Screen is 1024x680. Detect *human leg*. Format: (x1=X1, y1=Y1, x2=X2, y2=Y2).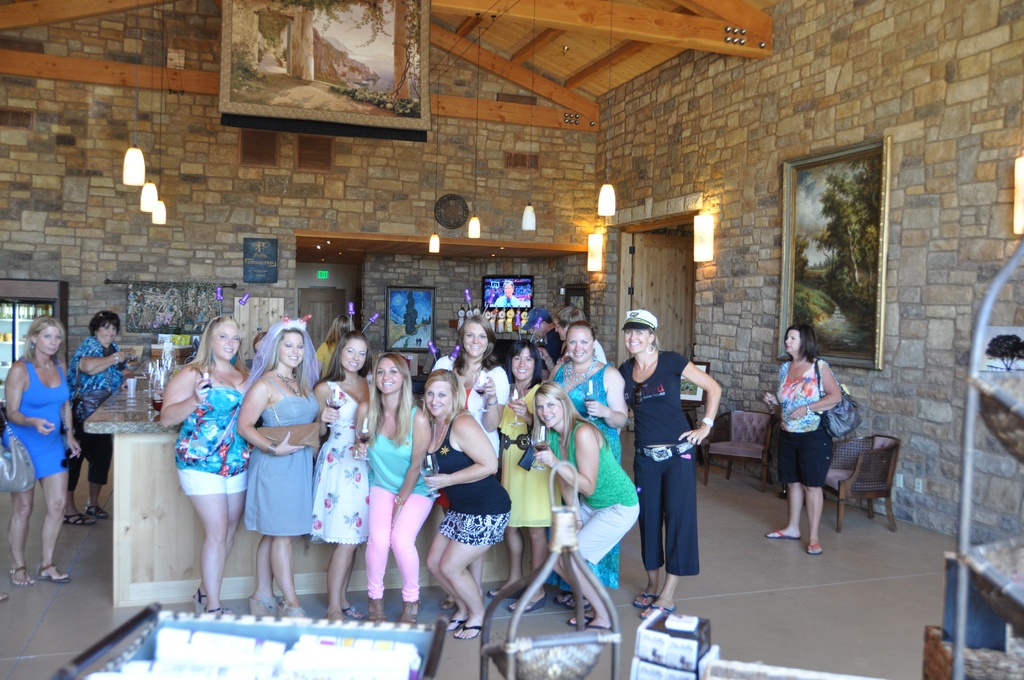
(x1=270, y1=540, x2=305, y2=620).
